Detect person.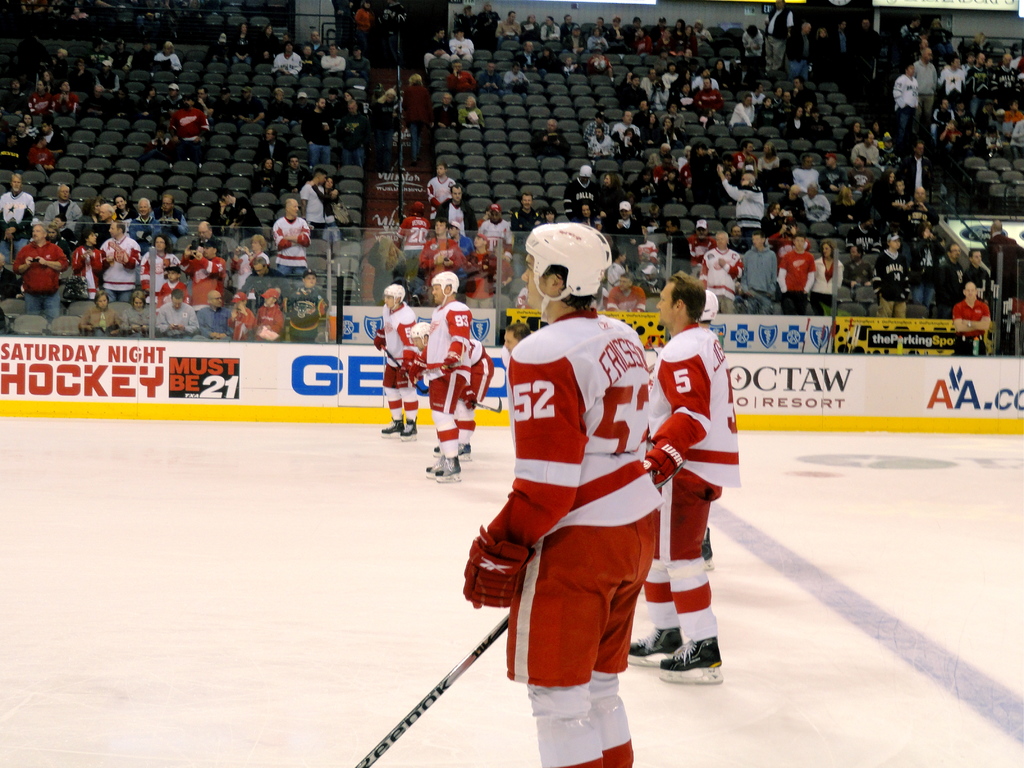
Detected at crop(108, 40, 136, 70).
